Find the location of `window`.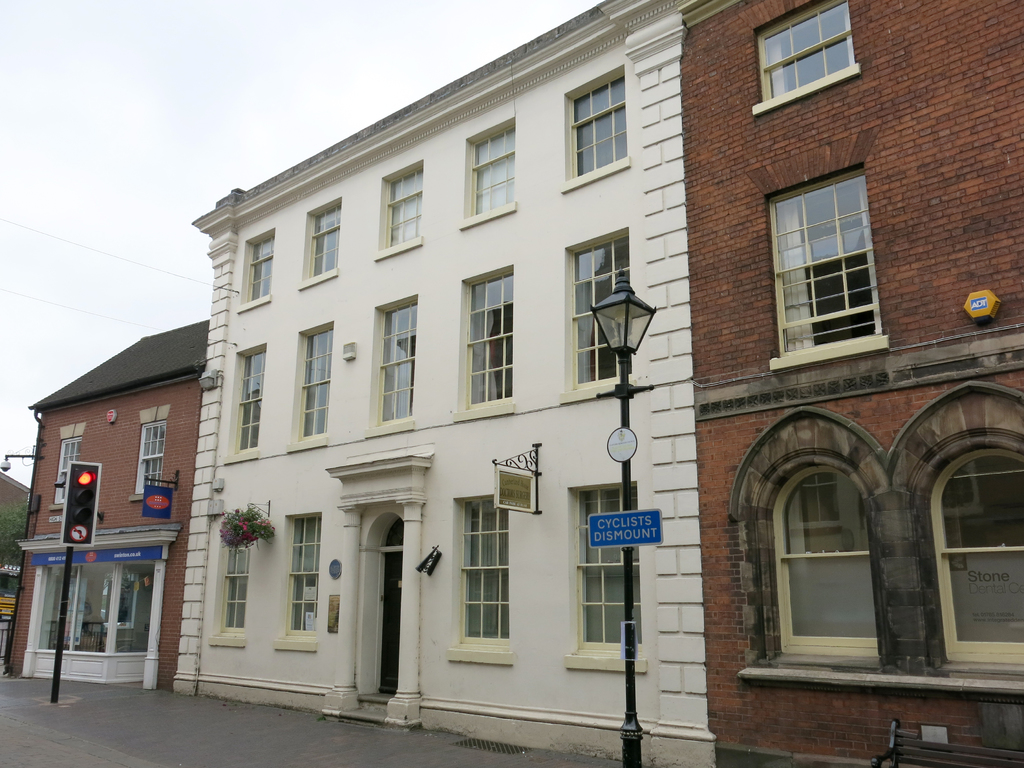
Location: select_region(234, 226, 278, 311).
